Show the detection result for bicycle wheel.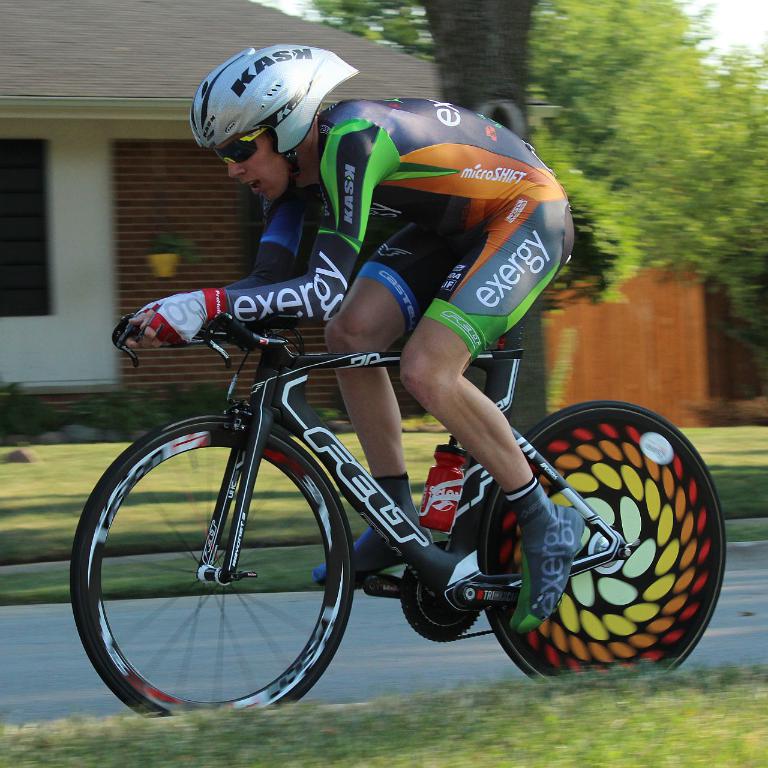
{"x1": 483, "y1": 404, "x2": 727, "y2": 685}.
